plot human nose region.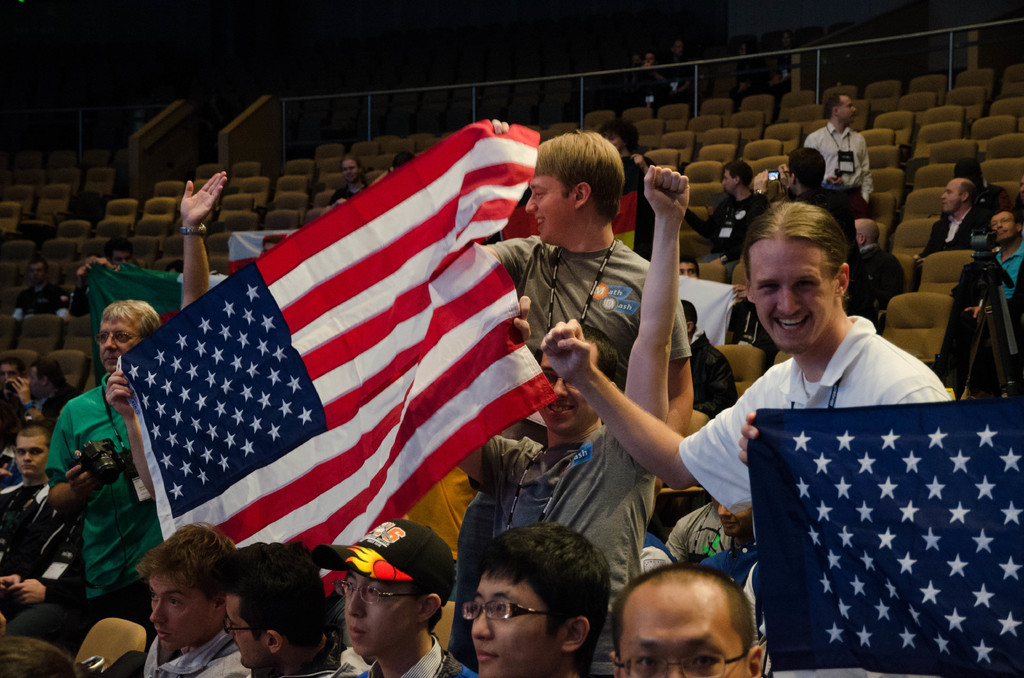
Plotted at bbox(941, 191, 949, 200).
